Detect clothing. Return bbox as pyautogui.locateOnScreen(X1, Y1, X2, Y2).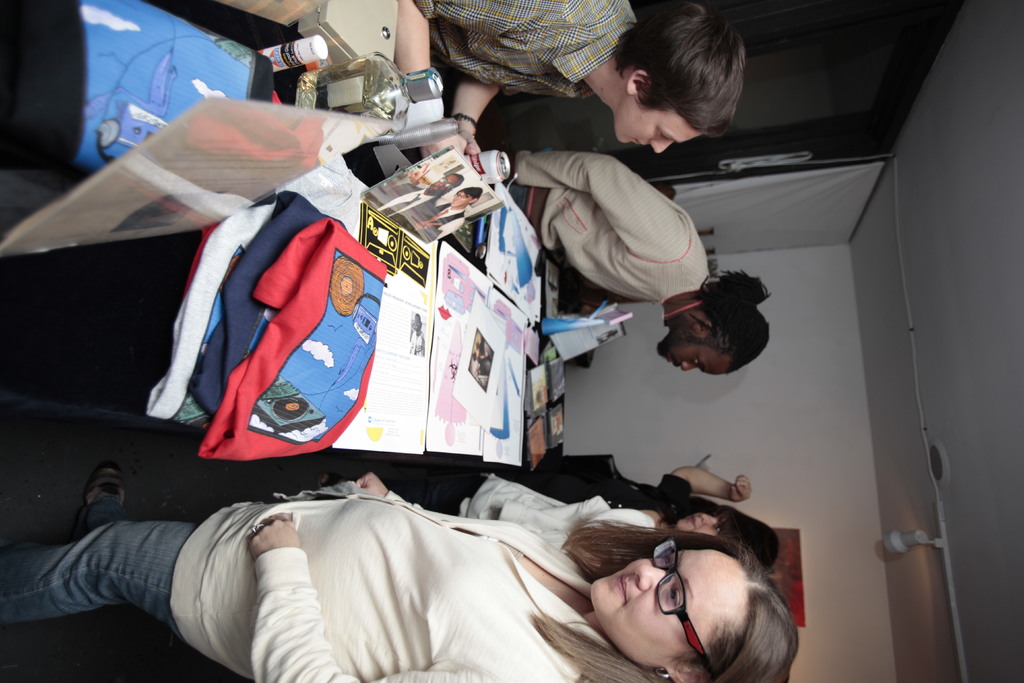
pyautogui.locateOnScreen(501, 152, 710, 309).
